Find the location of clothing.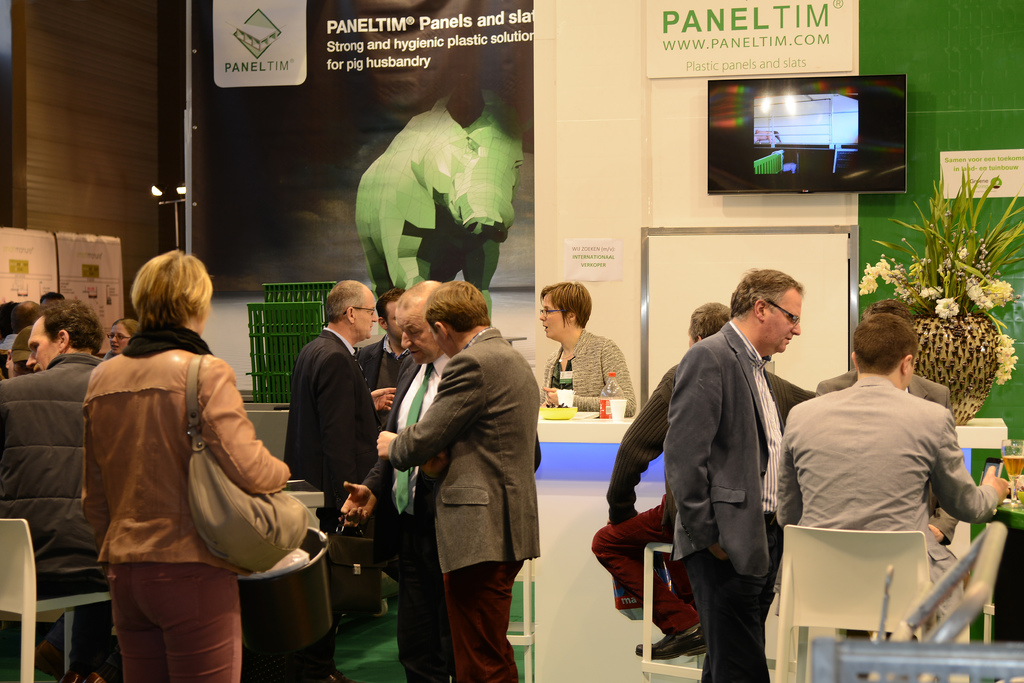
Location: region(391, 334, 537, 573).
